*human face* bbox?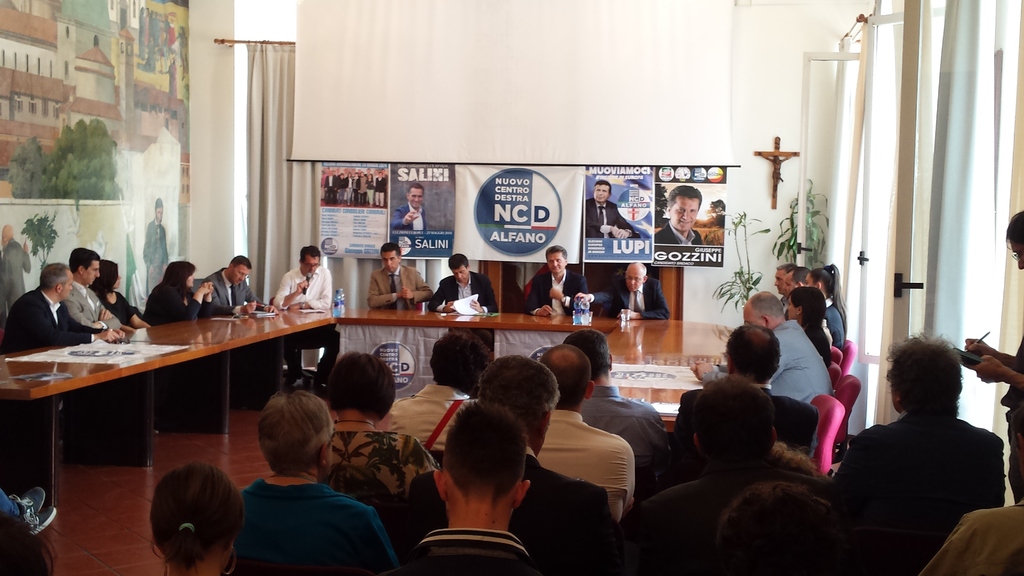
pyautogui.locateOnScreen(186, 276, 193, 287)
